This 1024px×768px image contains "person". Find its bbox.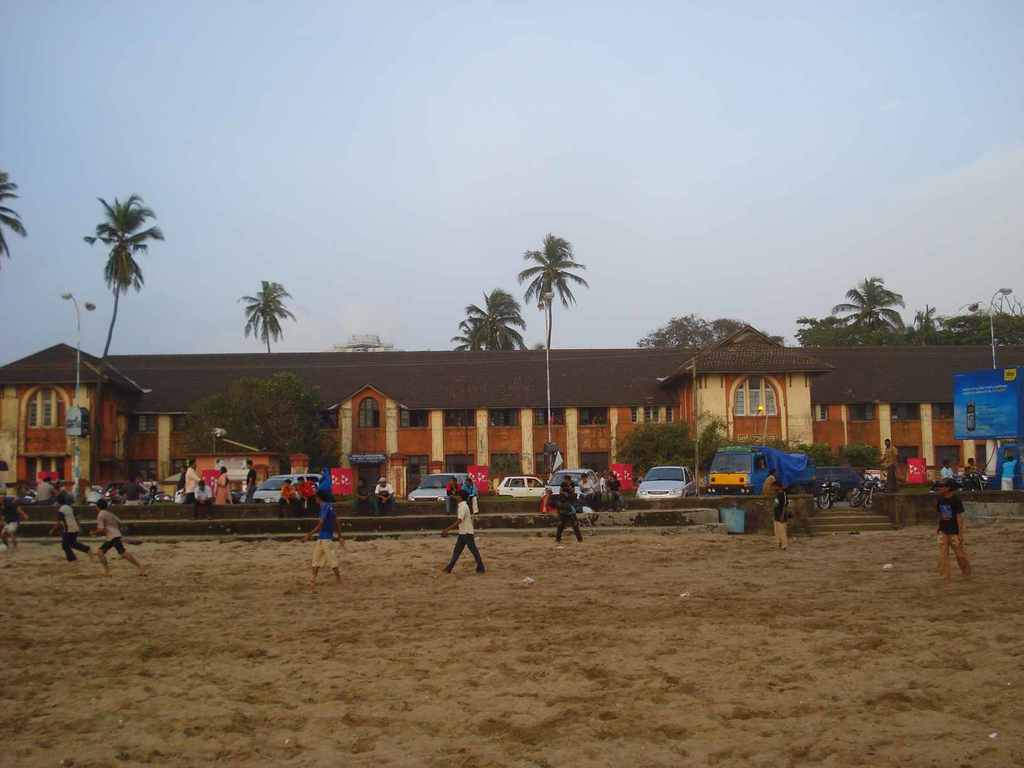
select_region(438, 493, 486, 570).
